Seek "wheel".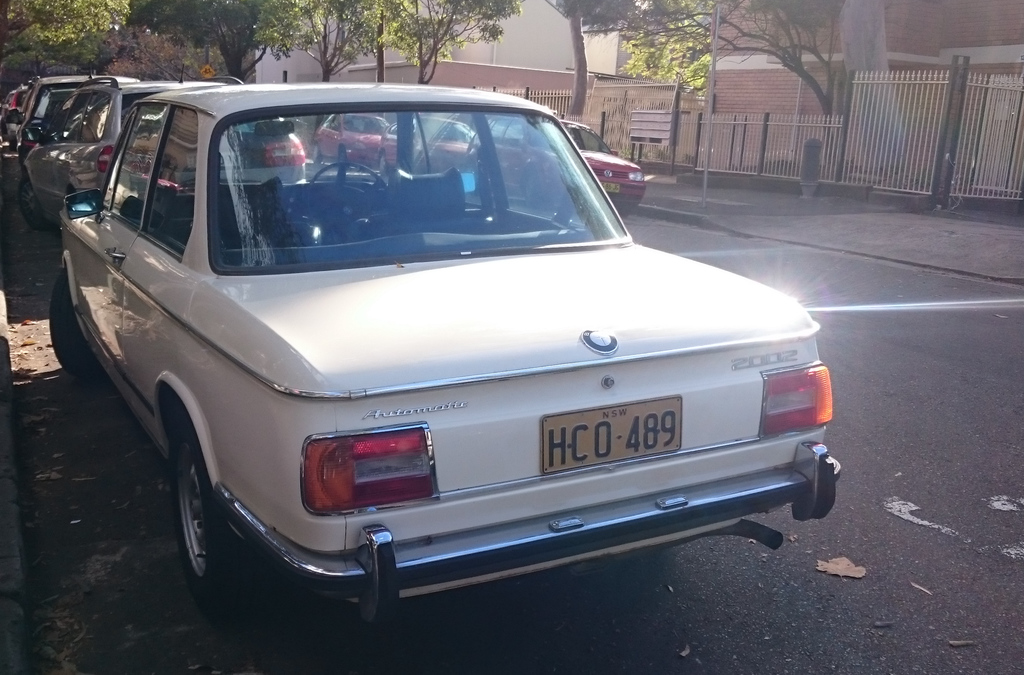
Rect(310, 161, 392, 206).
